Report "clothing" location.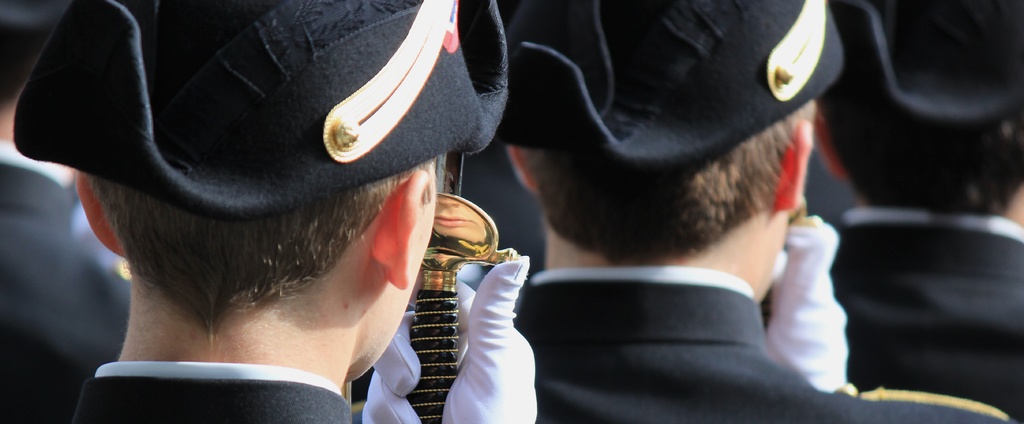
Report: [465, 193, 881, 420].
